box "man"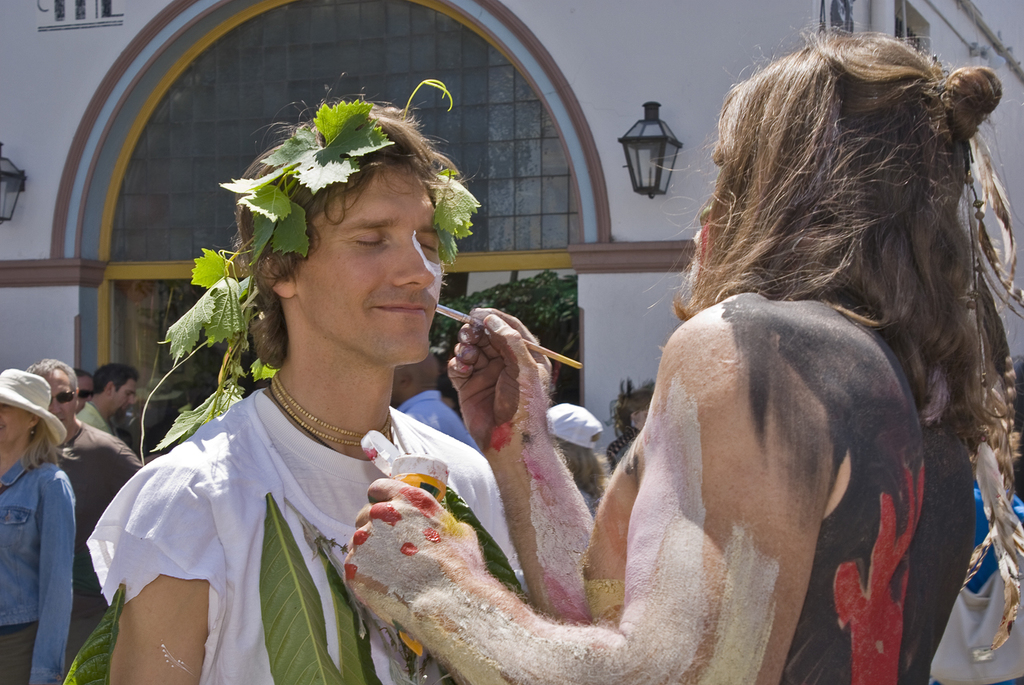
bbox=[56, 79, 531, 684]
